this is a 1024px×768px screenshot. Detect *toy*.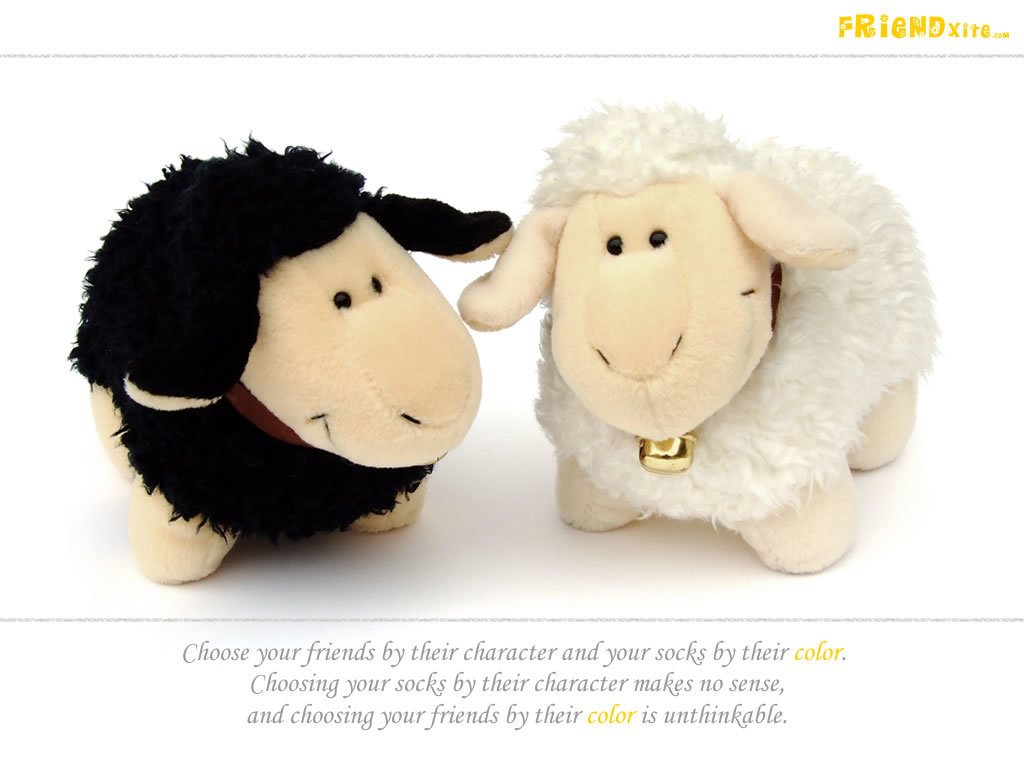
445,101,932,590.
